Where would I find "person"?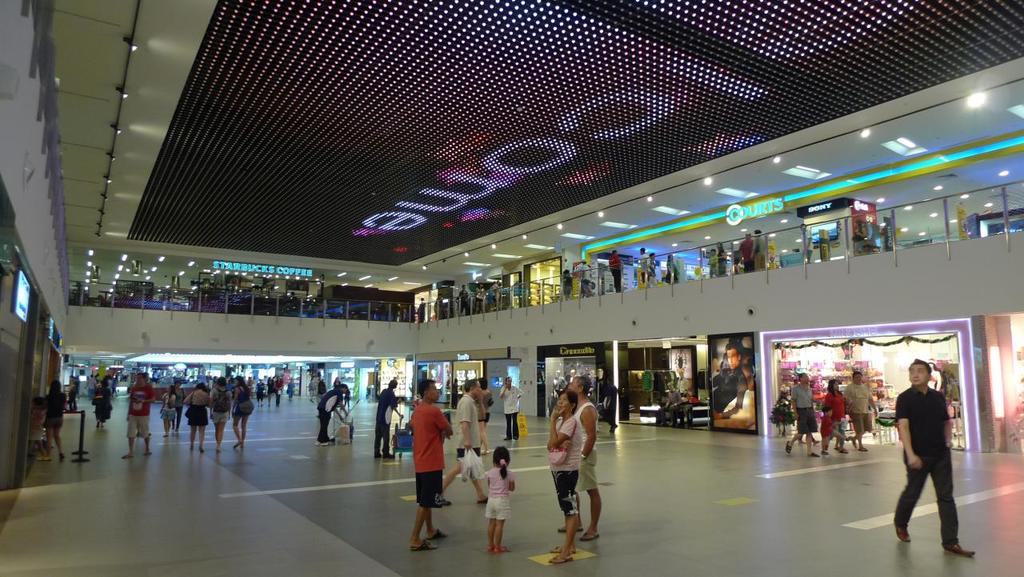
At (541,385,589,563).
